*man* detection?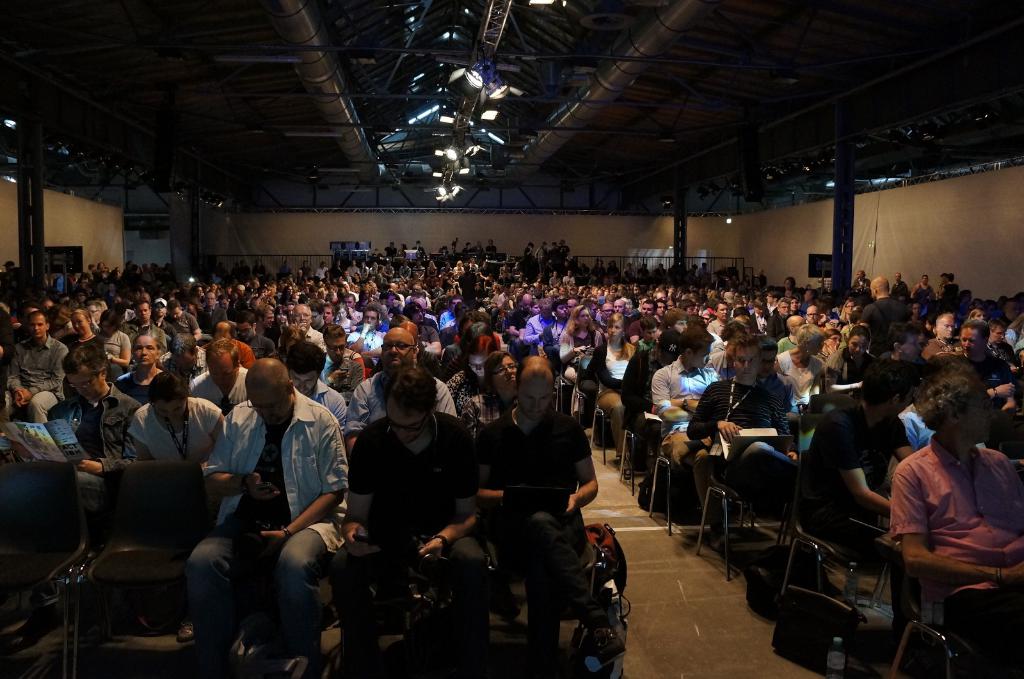
detection(438, 246, 450, 257)
